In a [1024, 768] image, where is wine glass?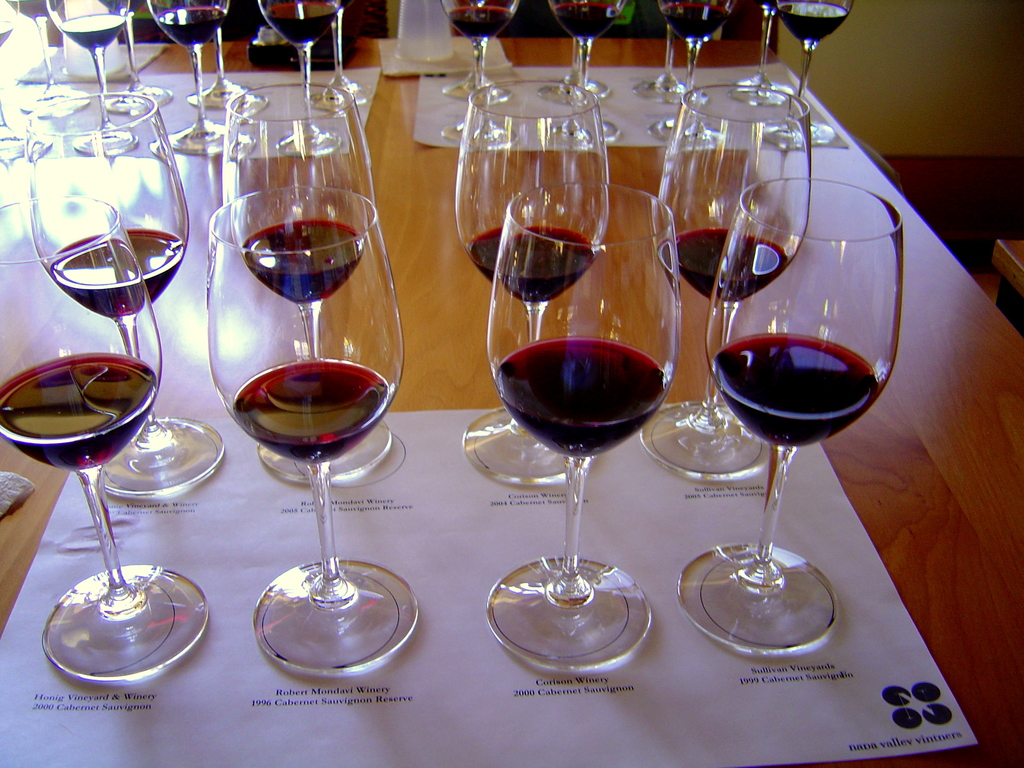
x1=50 y1=0 x2=138 y2=161.
